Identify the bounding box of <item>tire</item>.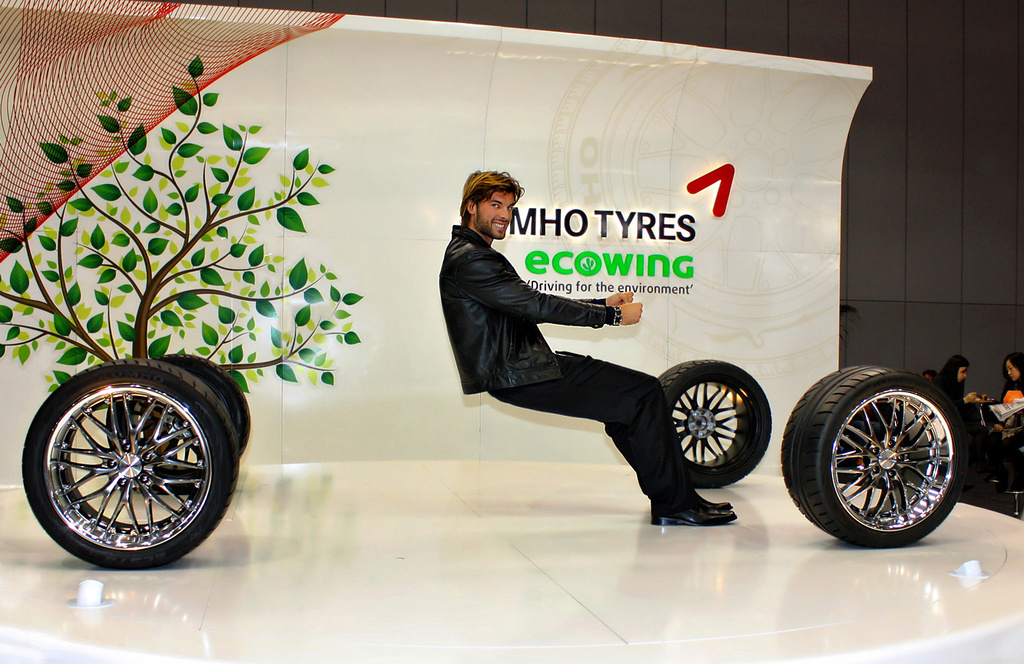
782/364/974/543.
